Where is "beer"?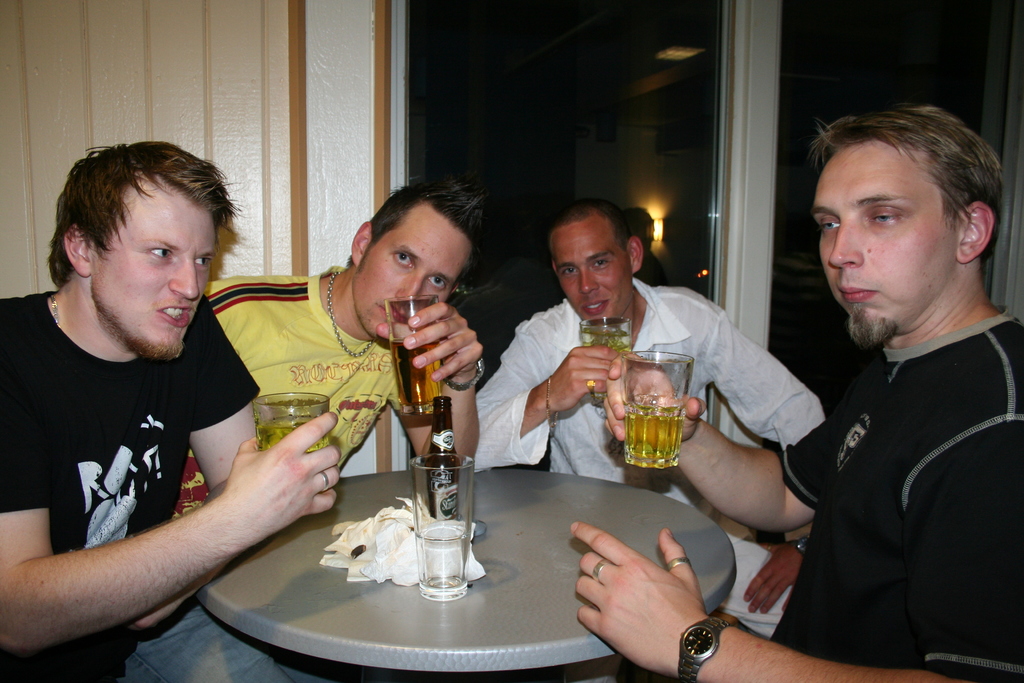
<region>624, 400, 687, 469</region>.
